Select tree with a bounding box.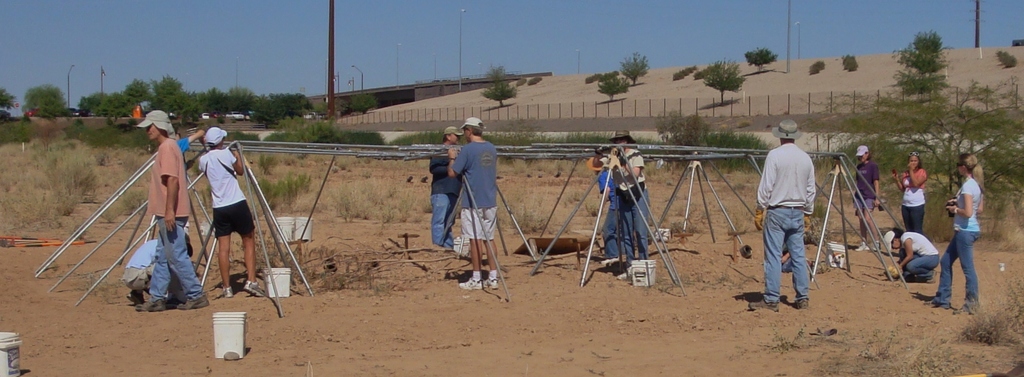
(x1=708, y1=57, x2=746, y2=99).
